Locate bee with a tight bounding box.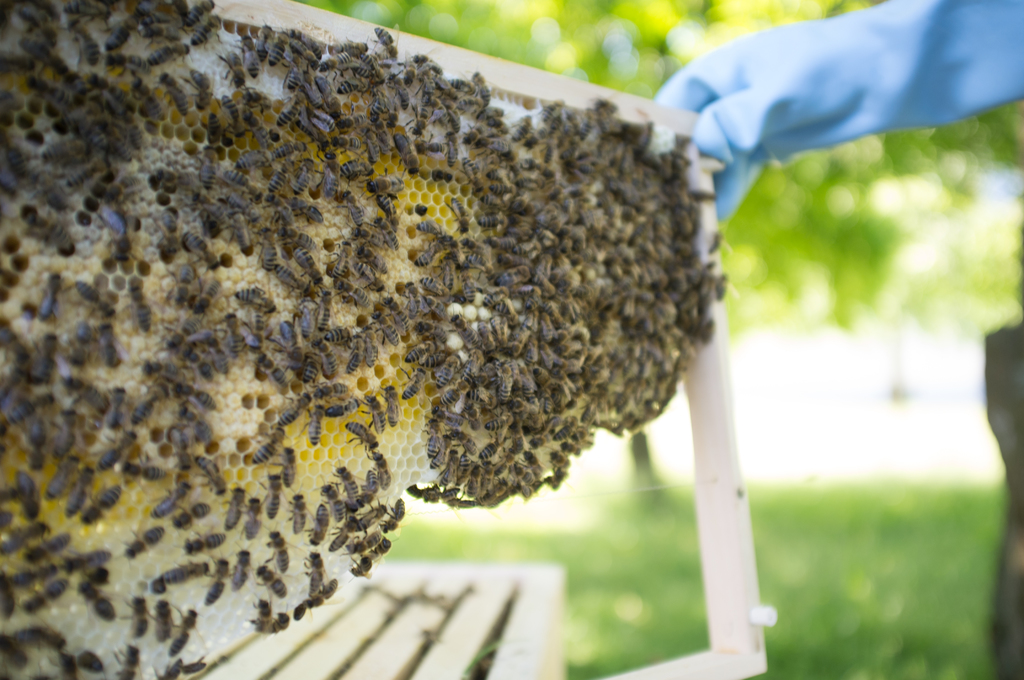
<bbox>330, 465, 369, 505</bbox>.
